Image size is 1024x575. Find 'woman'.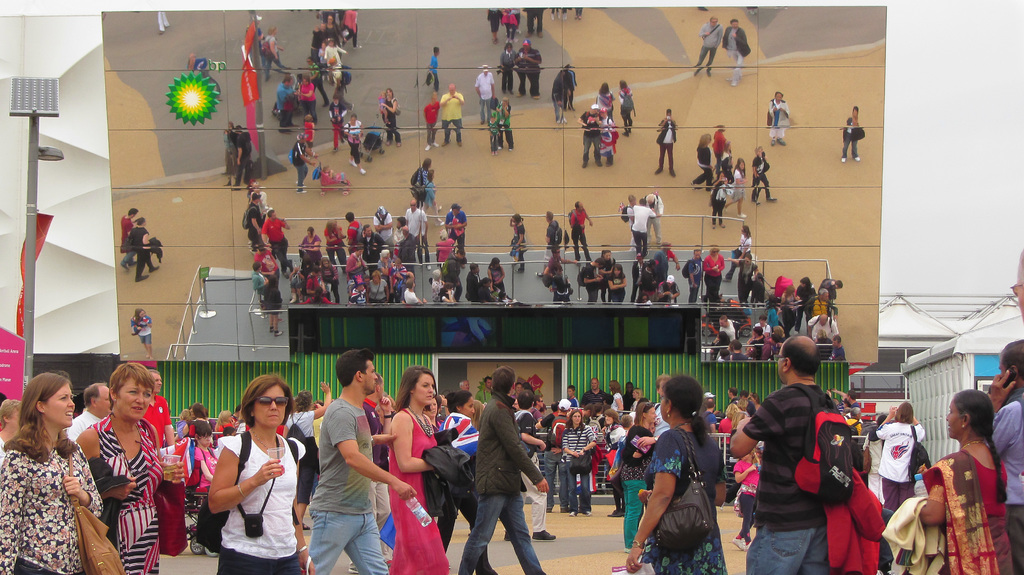
locate(628, 396, 655, 548).
